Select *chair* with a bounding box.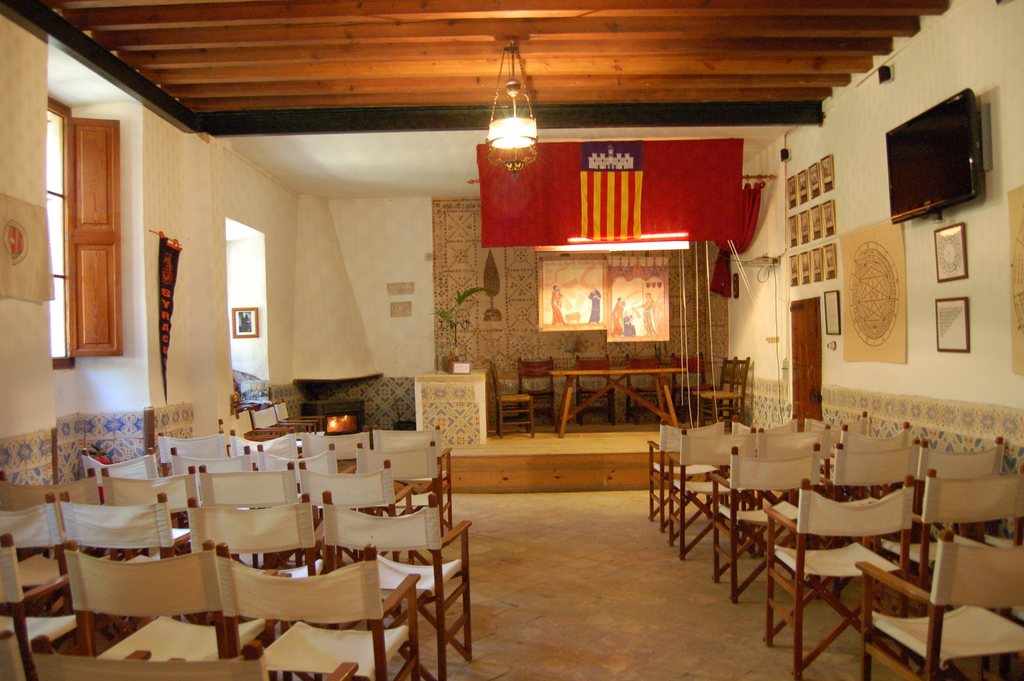
Rect(762, 474, 913, 680).
